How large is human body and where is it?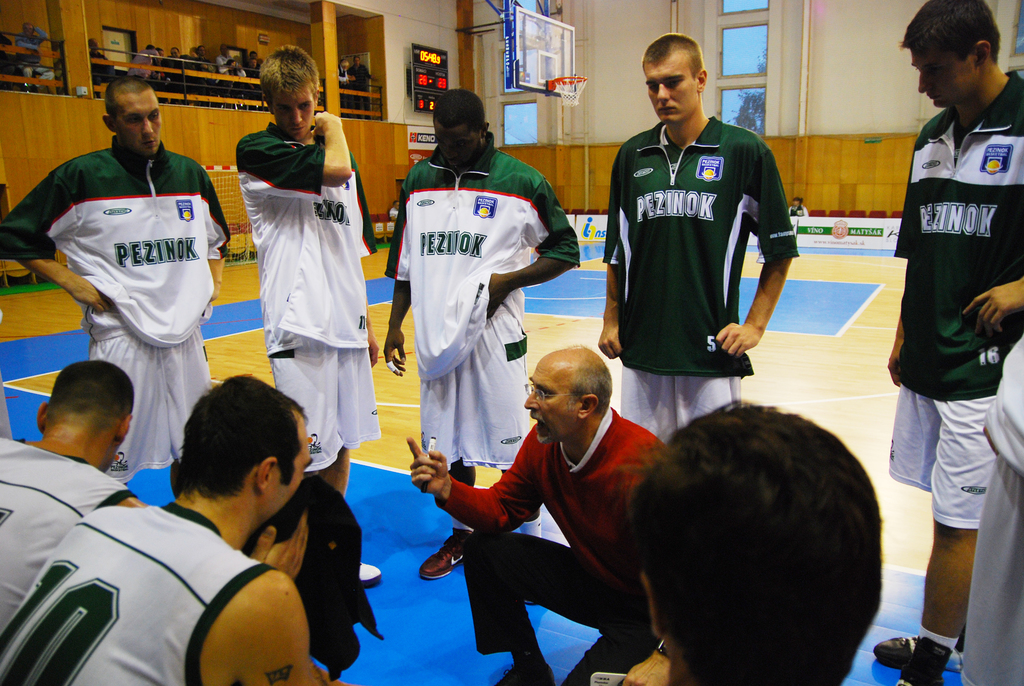
Bounding box: [895,105,1023,685].
